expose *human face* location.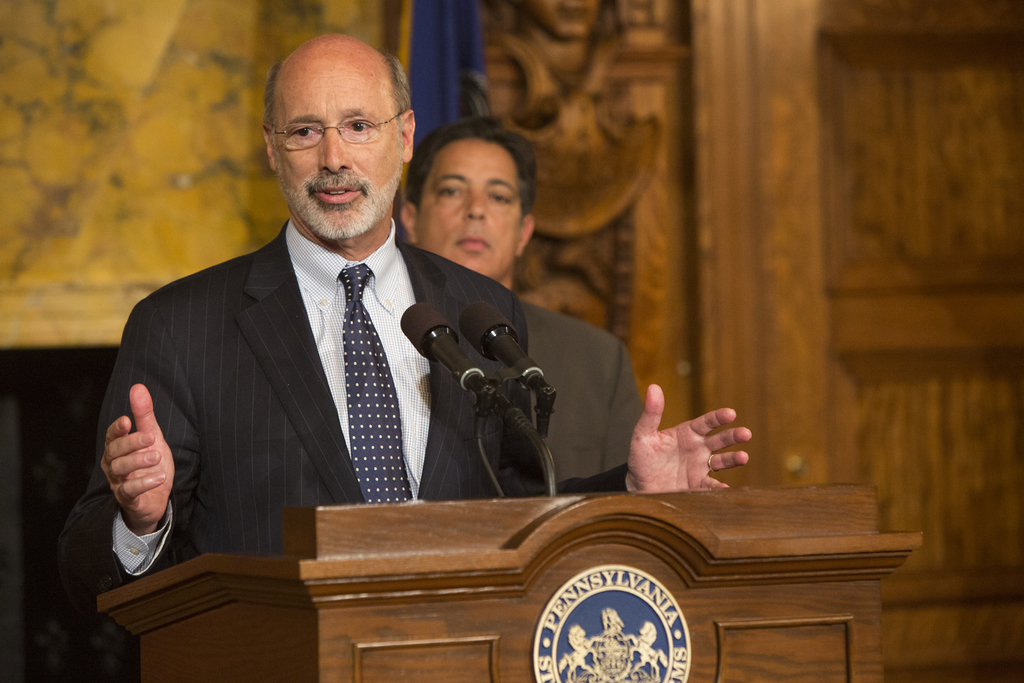
Exposed at select_region(426, 142, 519, 278).
